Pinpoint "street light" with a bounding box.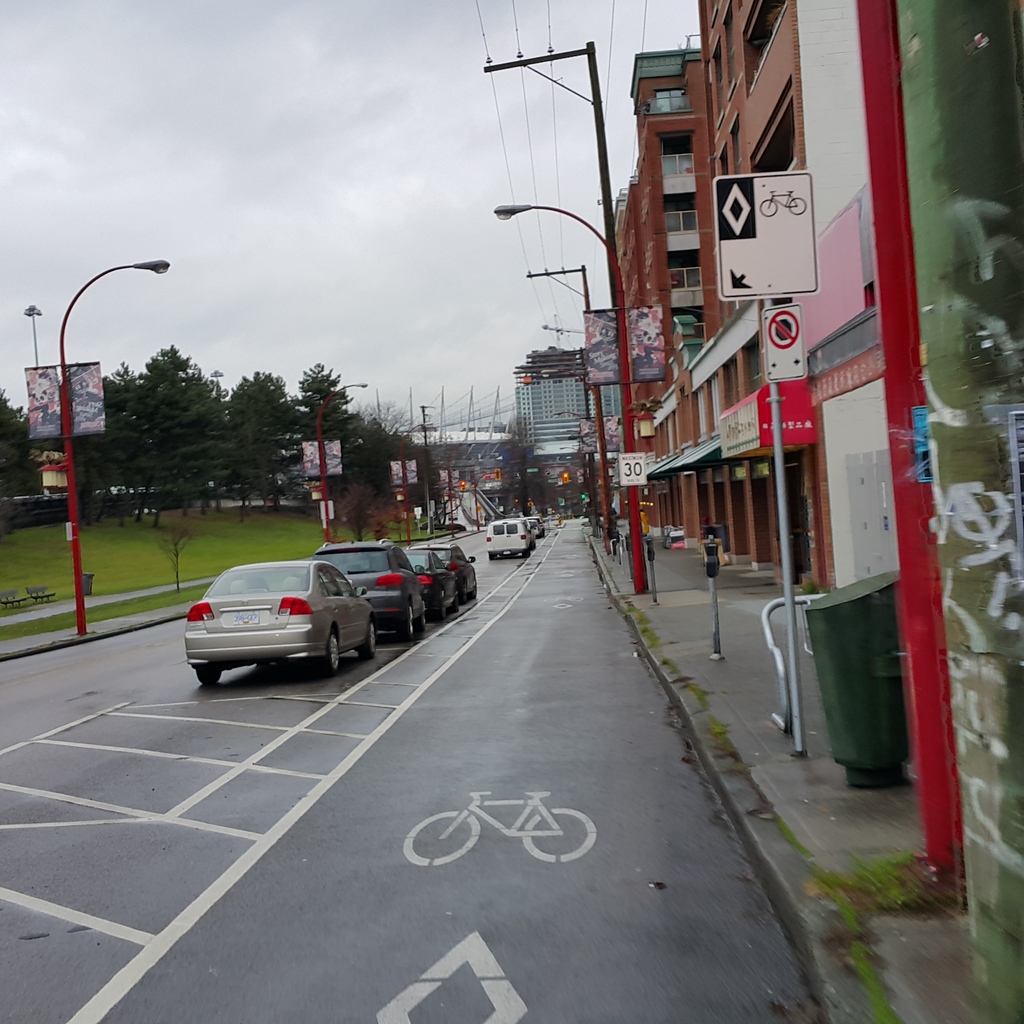
<bbox>550, 408, 597, 535</bbox>.
